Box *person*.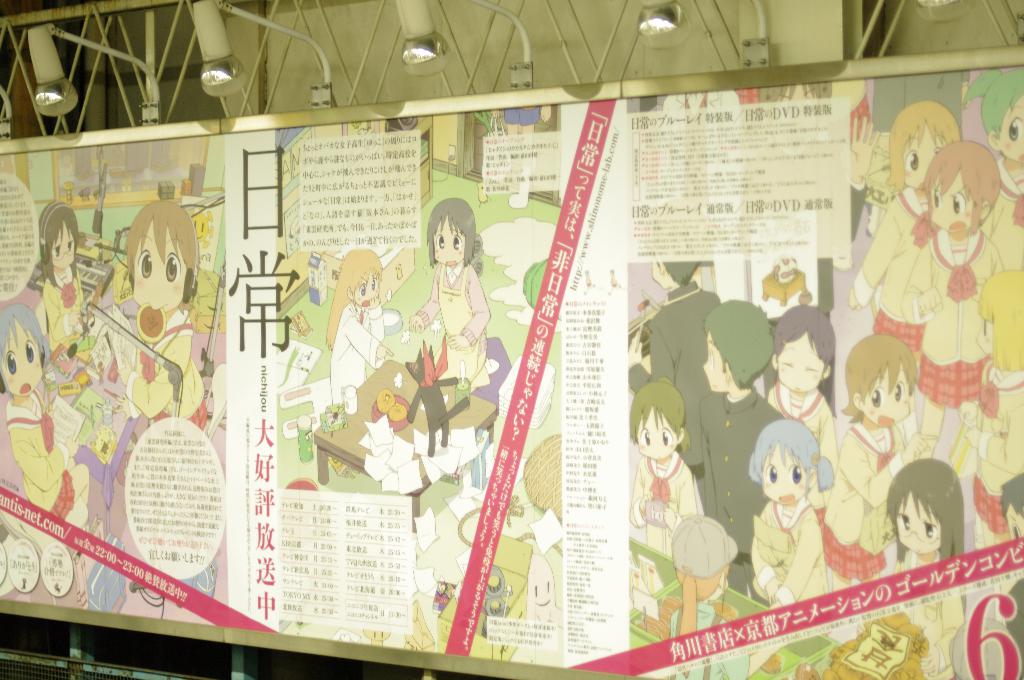
x1=845 y1=93 x2=971 y2=365.
